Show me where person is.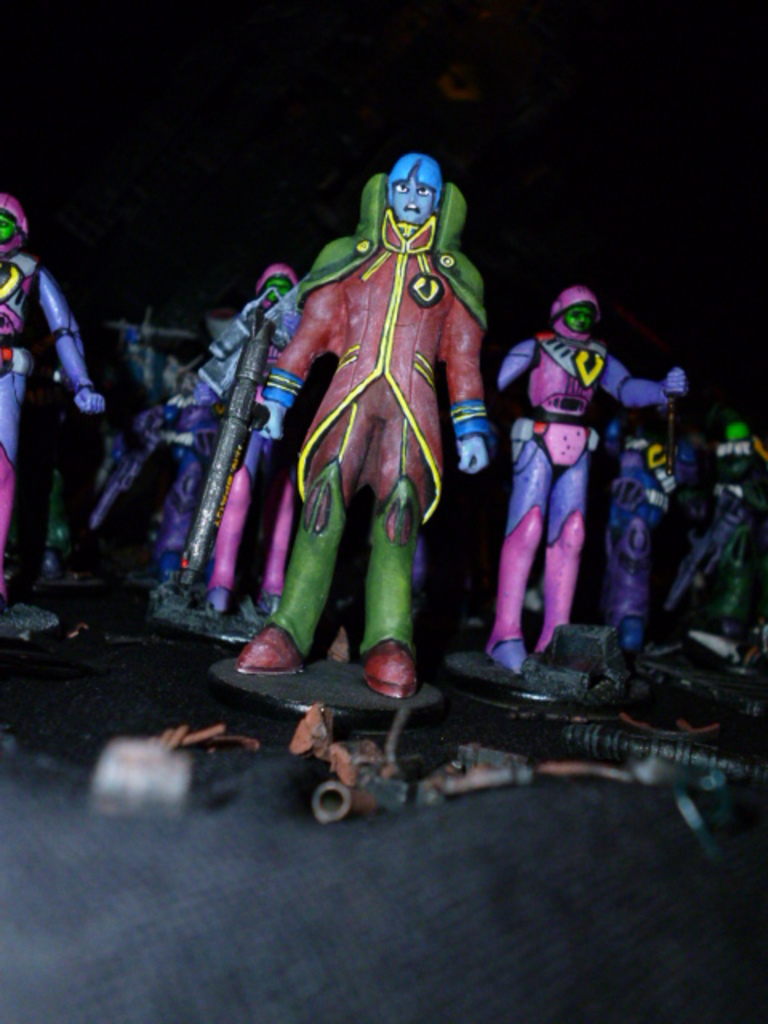
person is at bbox=(0, 190, 104, 603).
